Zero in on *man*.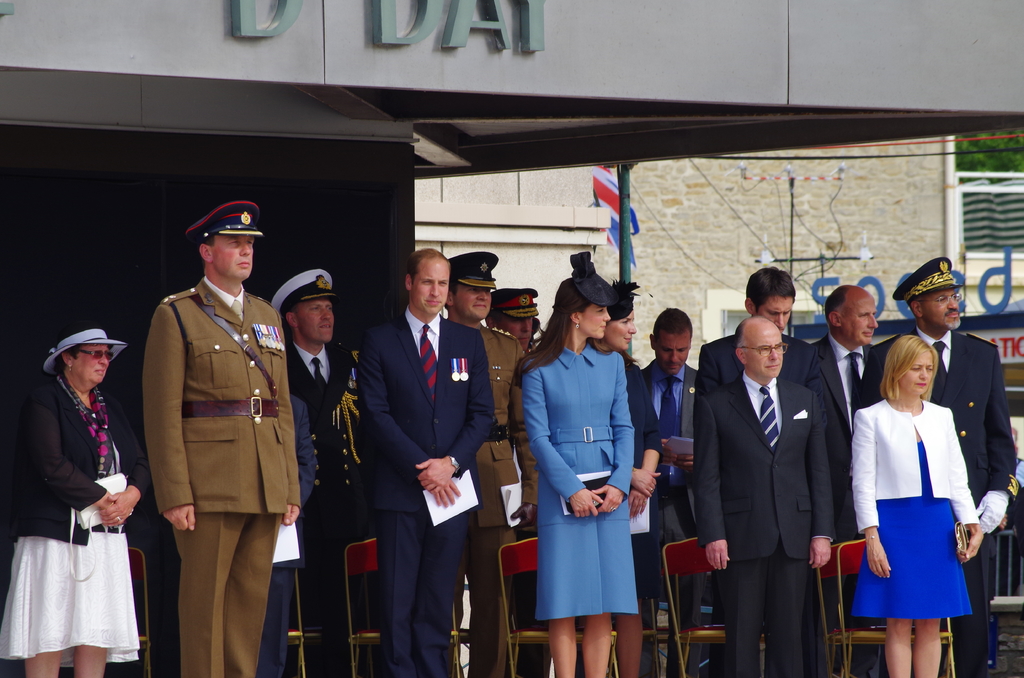
Zeroed in: crop(446, 246, 535, 677).
